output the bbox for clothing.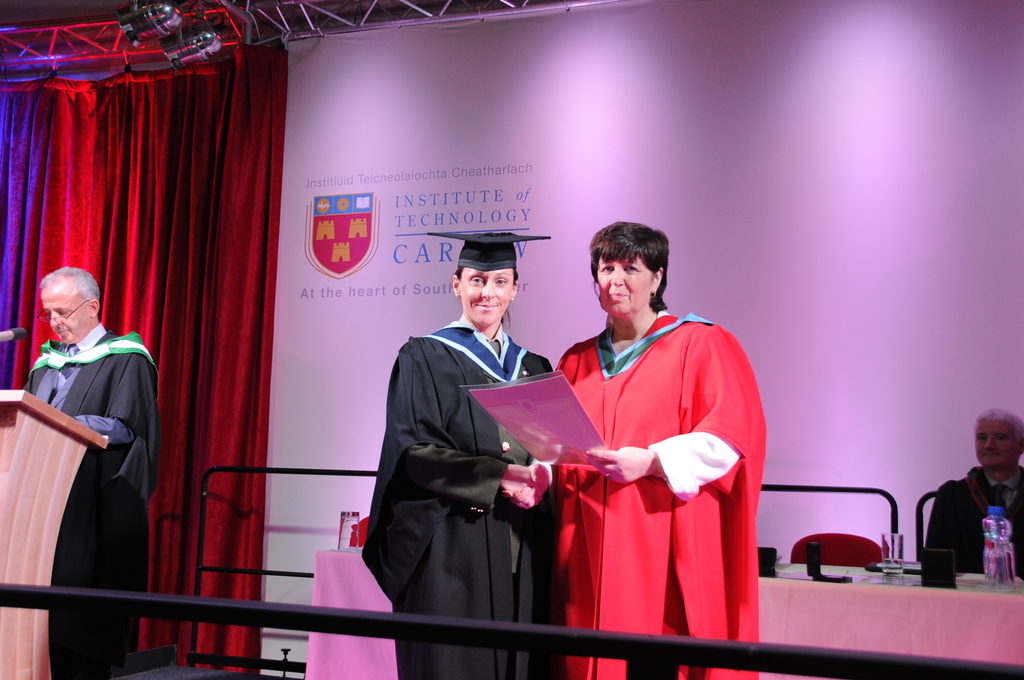
19,321,162,679.
